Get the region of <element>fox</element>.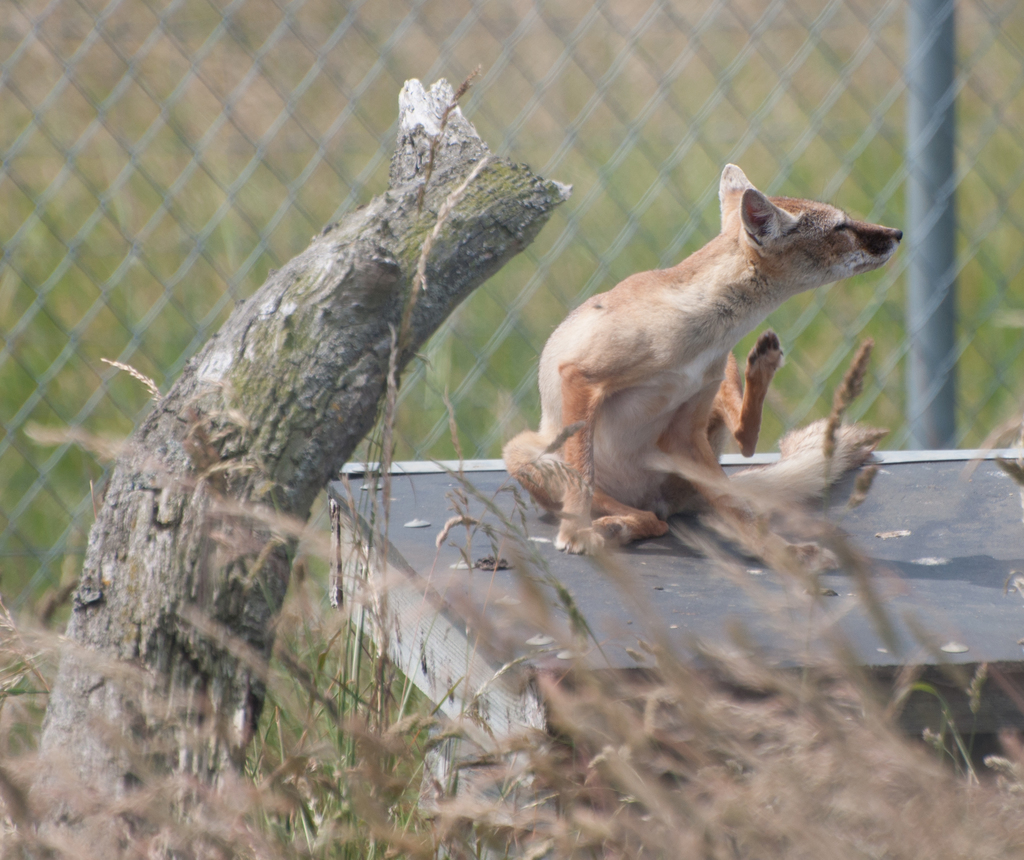
<bbox>500, 163, 904, 558</bbox>.
